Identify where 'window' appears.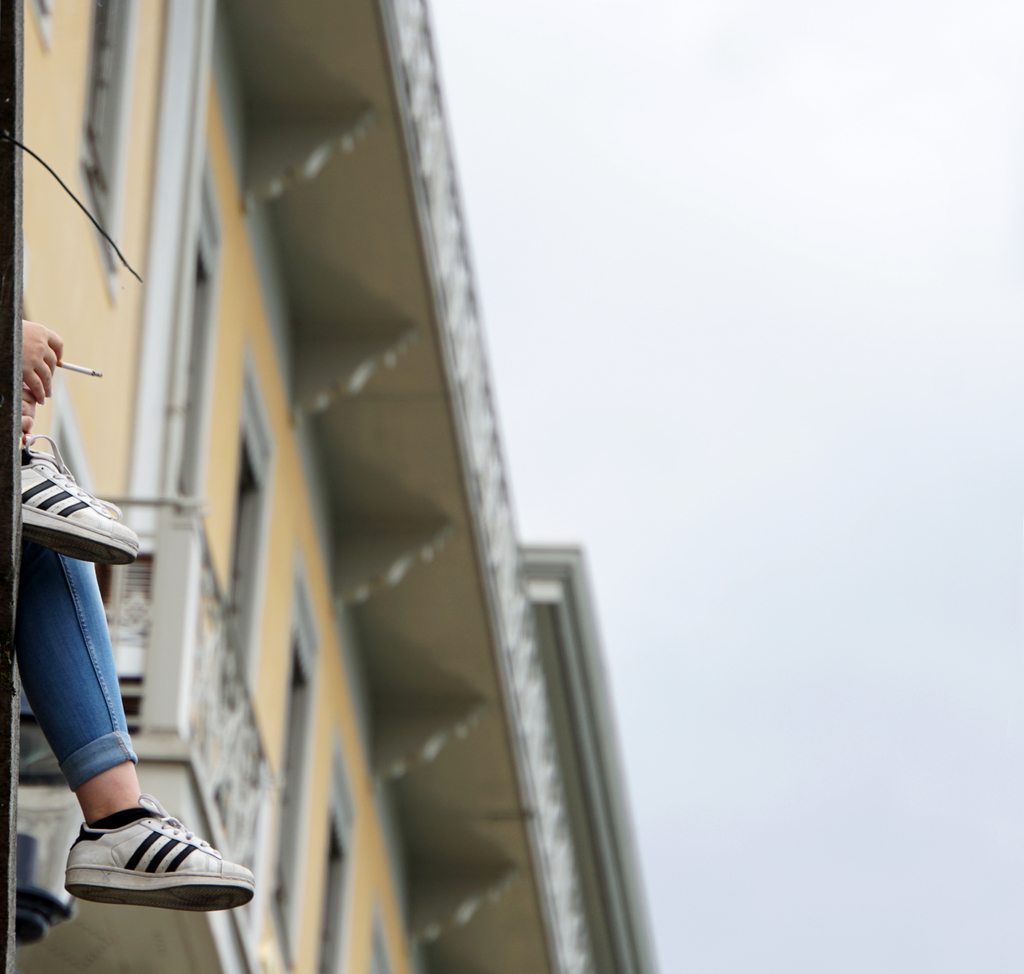
Appears at crop(275, 581, 320, 970).
